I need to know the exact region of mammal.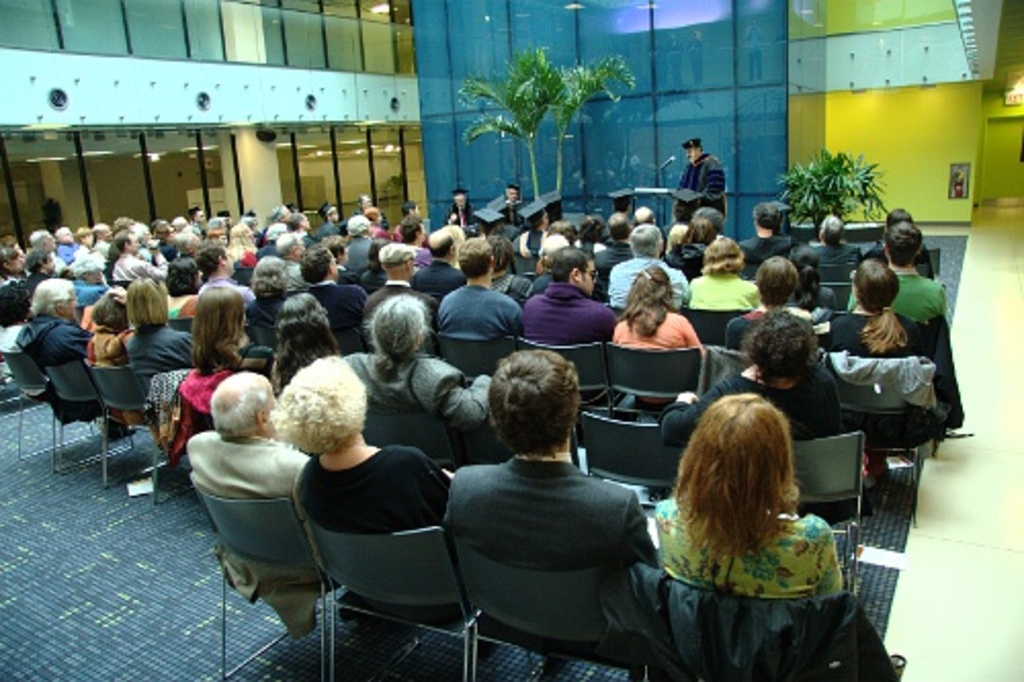
Region: BBox(289, 246, 369, 332).
